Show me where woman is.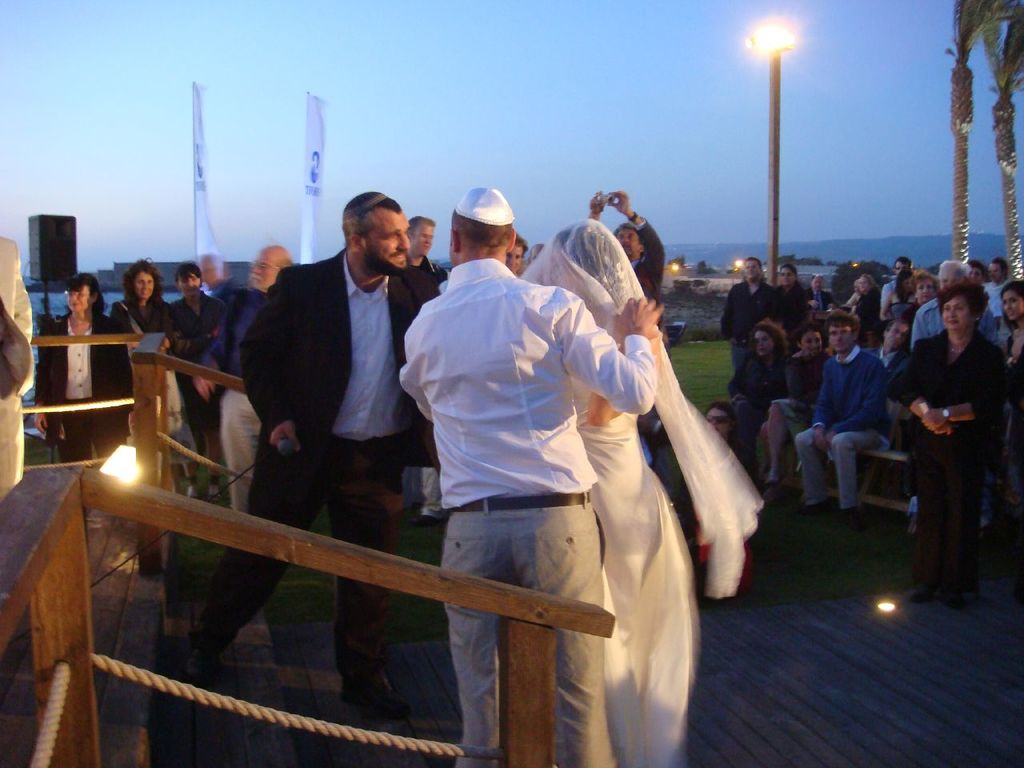
woman is at crop(895, 283, 1003, 605).
